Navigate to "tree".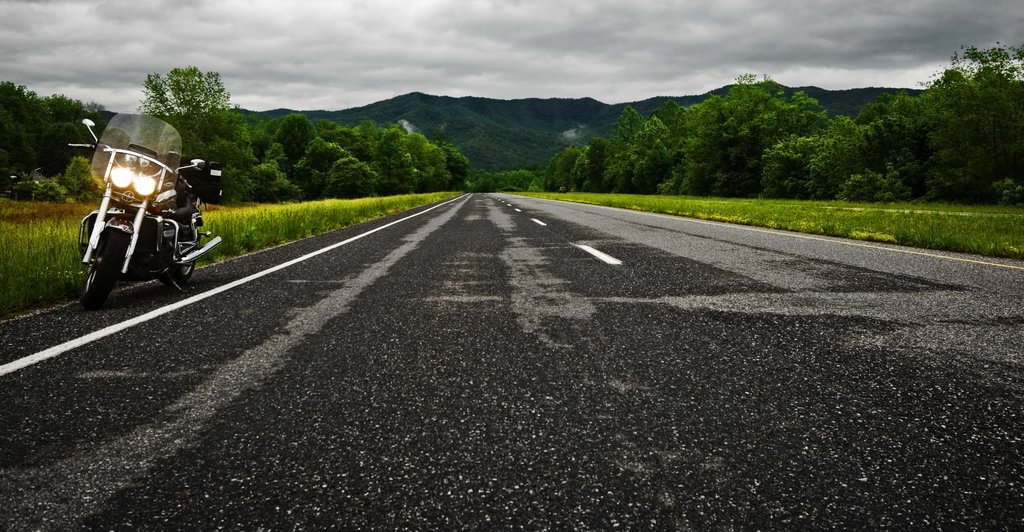
Navigation target: [662,65,817,187].
